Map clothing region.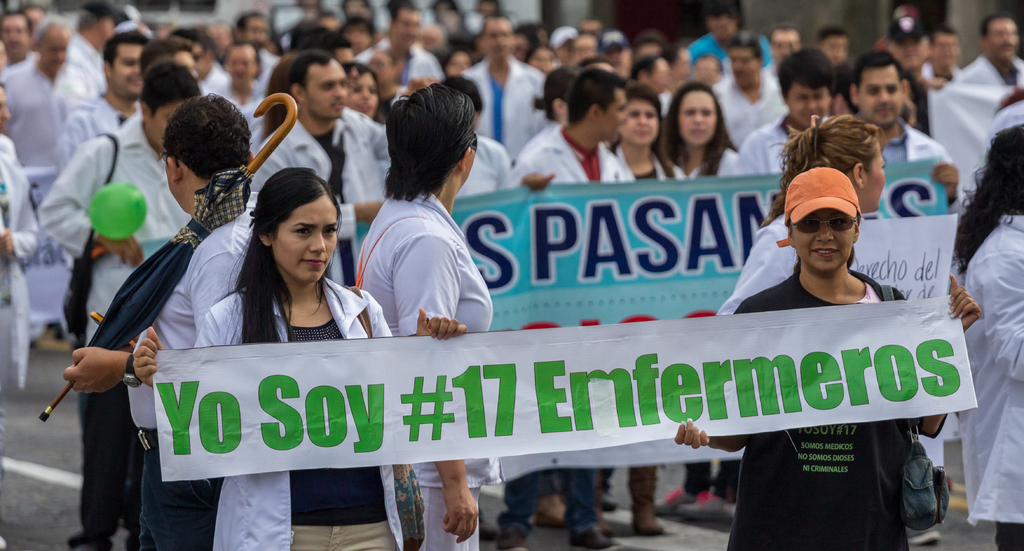
Mapped to [353, 188, 493, 550].
